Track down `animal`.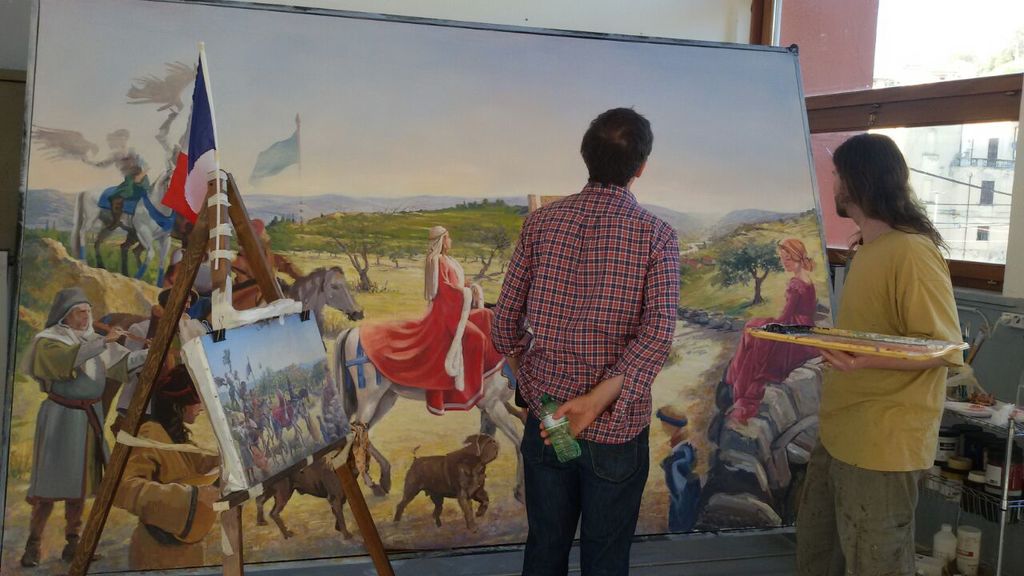
Tracked to box=[93, 266, 371, 427].
